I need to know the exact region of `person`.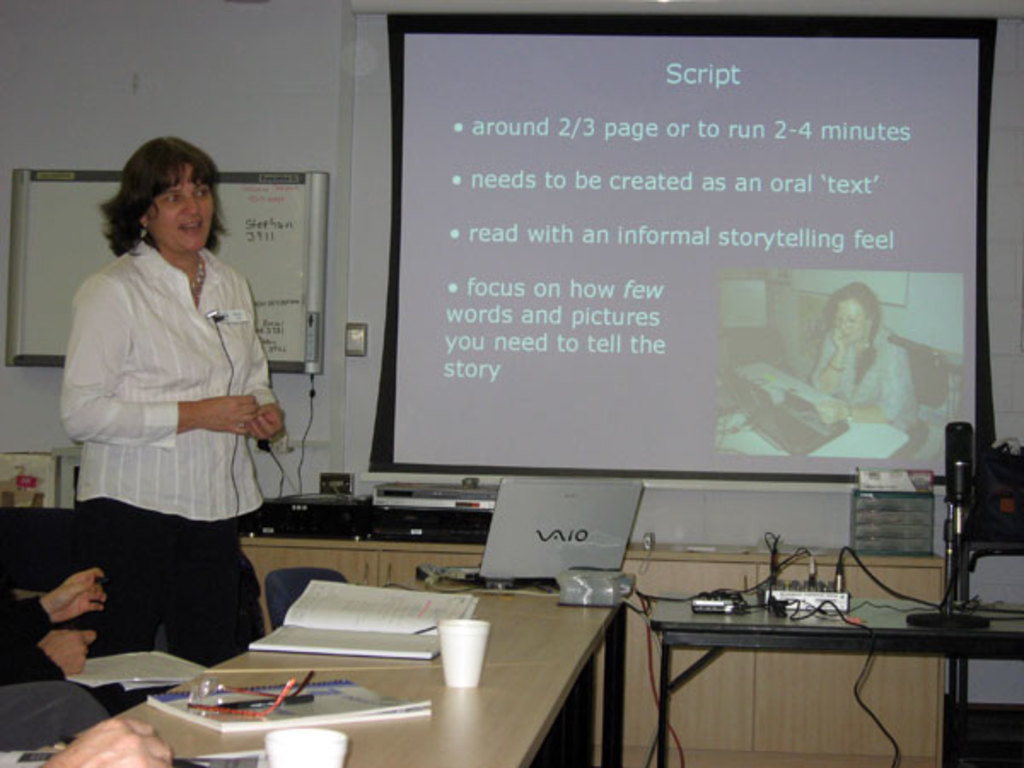
Region: detection(0, 568, 104, 689).
